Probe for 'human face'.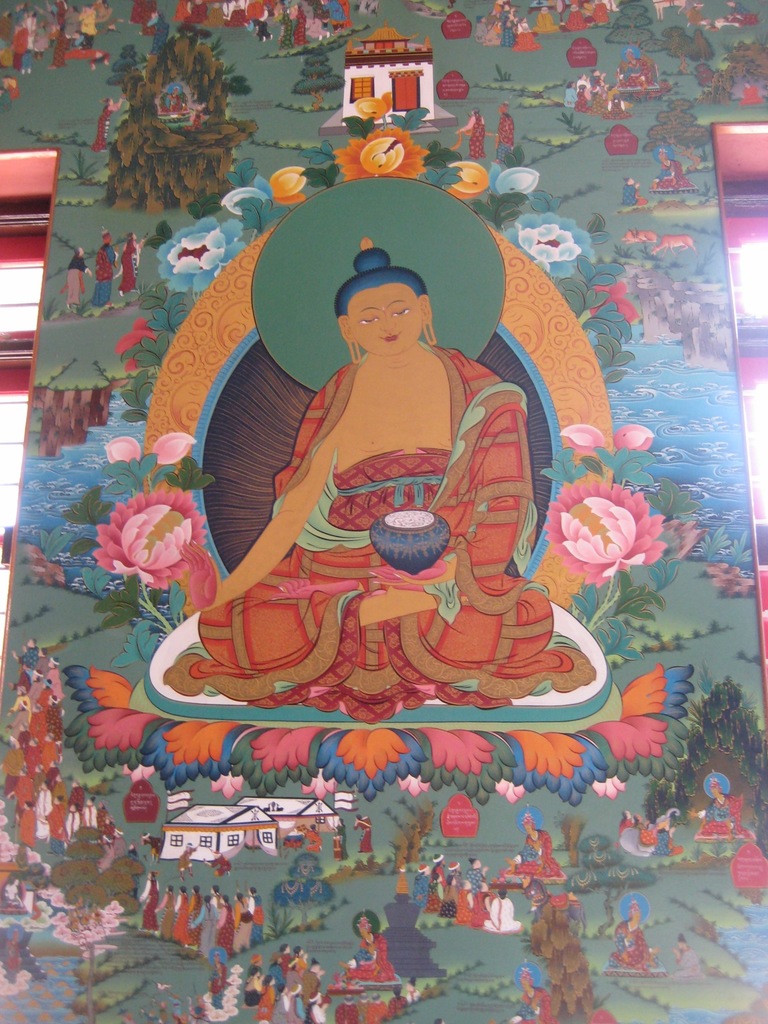
Probe result: {"left": 349, "top": 284, "right": 422, "bottom": 357}.
